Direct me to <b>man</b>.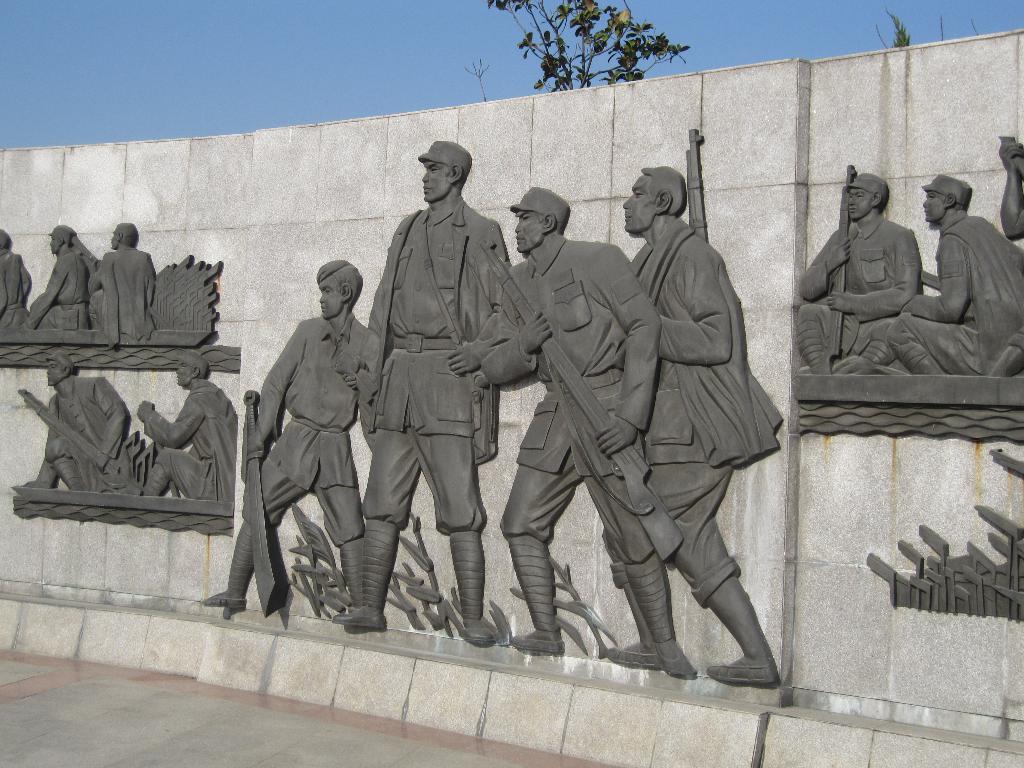
Direction: [330,137,512,646].
